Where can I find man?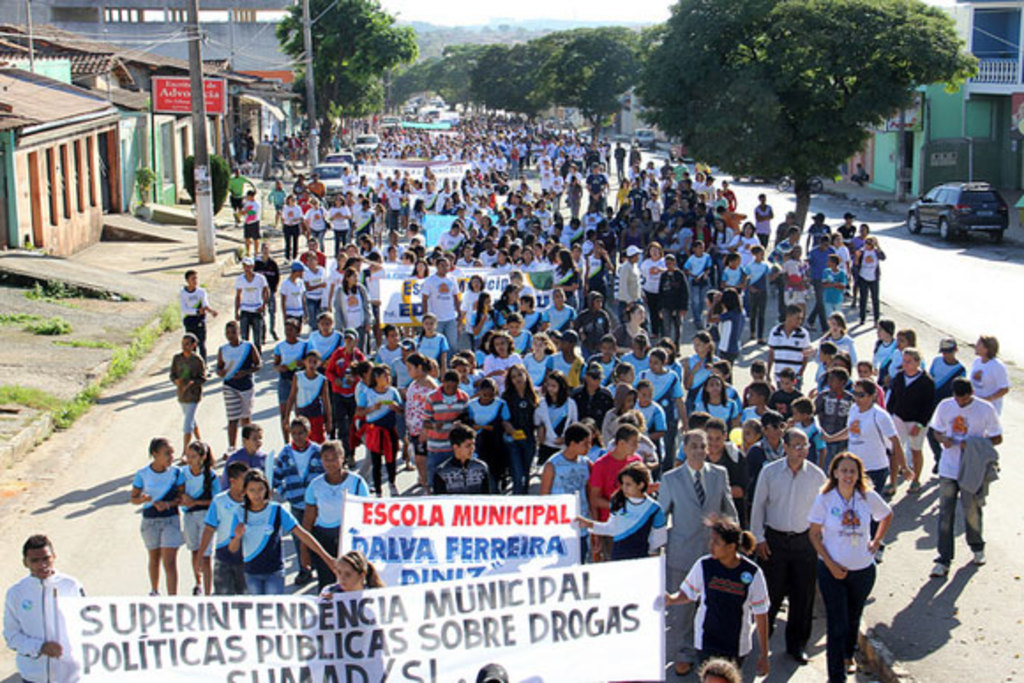
You can find it at (left=591, top=418, right=641, bottom=535).
